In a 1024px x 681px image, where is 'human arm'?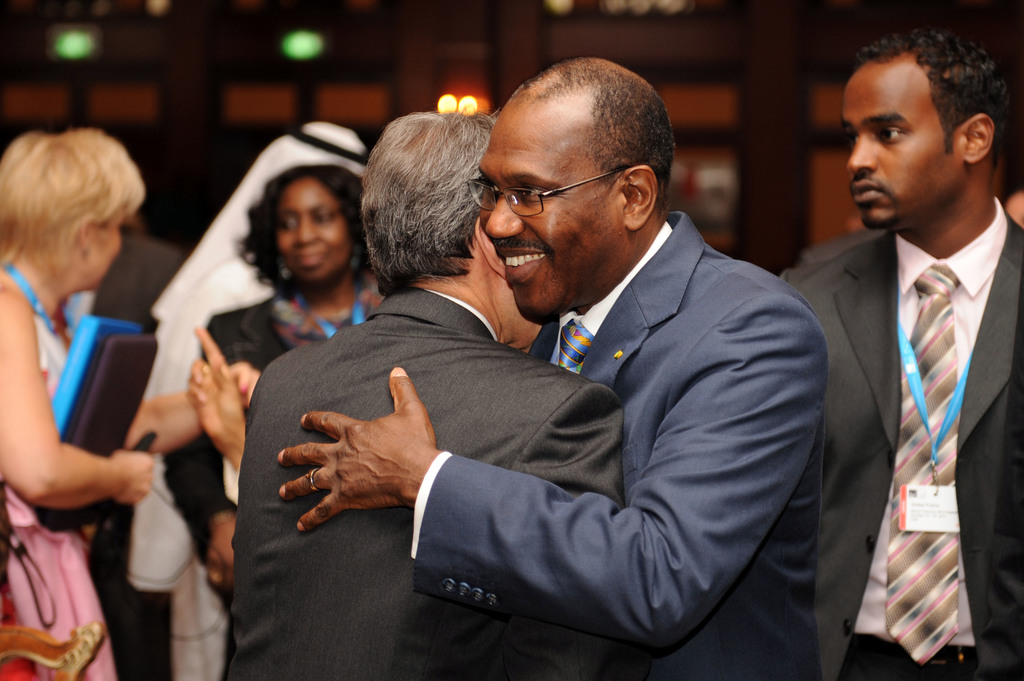
{"left": 120, "top": 356, "right": 259, "bottom": 456}.
